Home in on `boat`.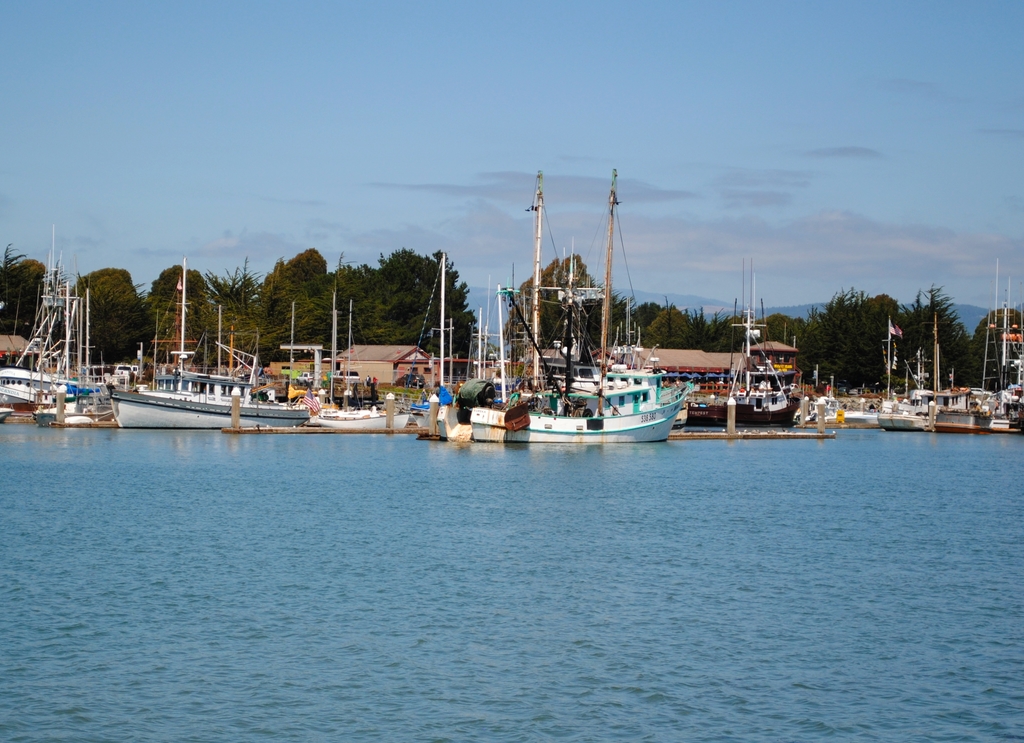
Homed in at (left=109, top=249, right=315, bottom=434).
